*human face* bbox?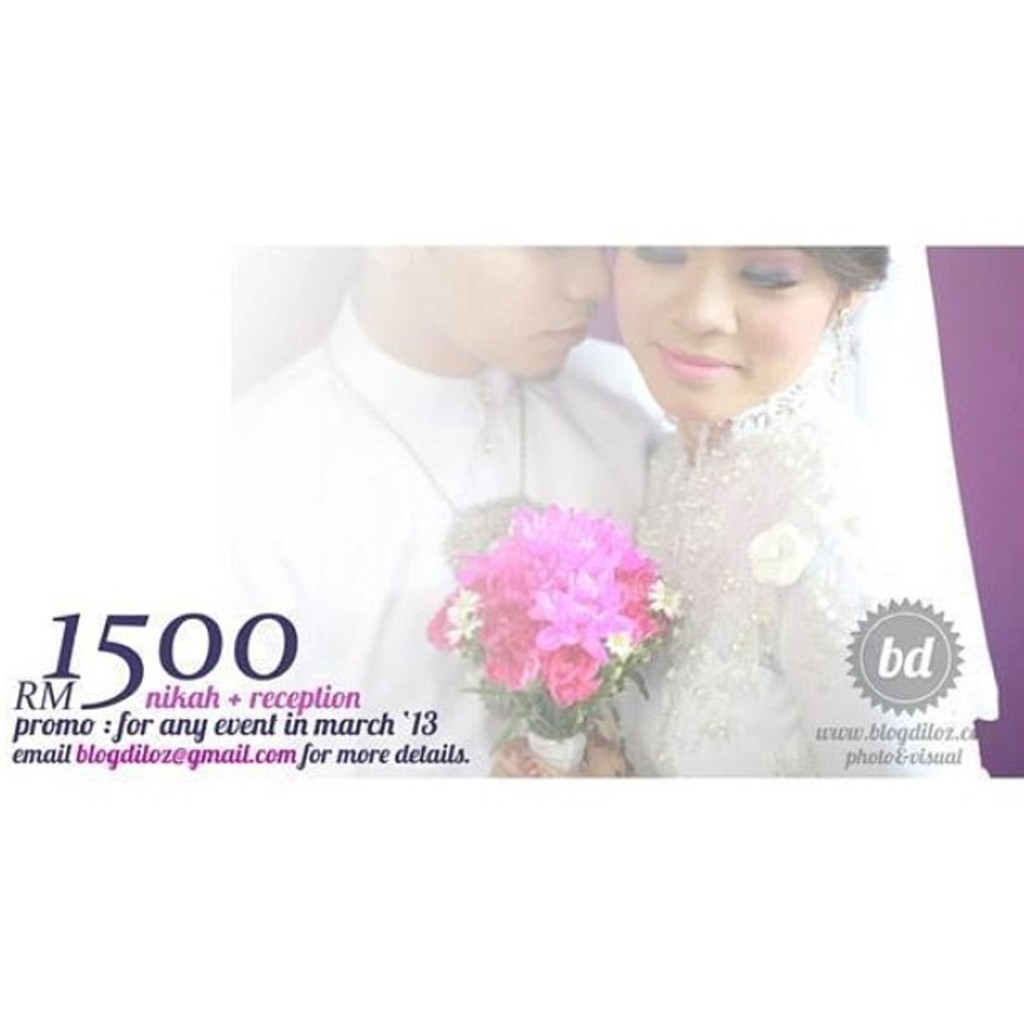
region(423, 234, 609, 366)
